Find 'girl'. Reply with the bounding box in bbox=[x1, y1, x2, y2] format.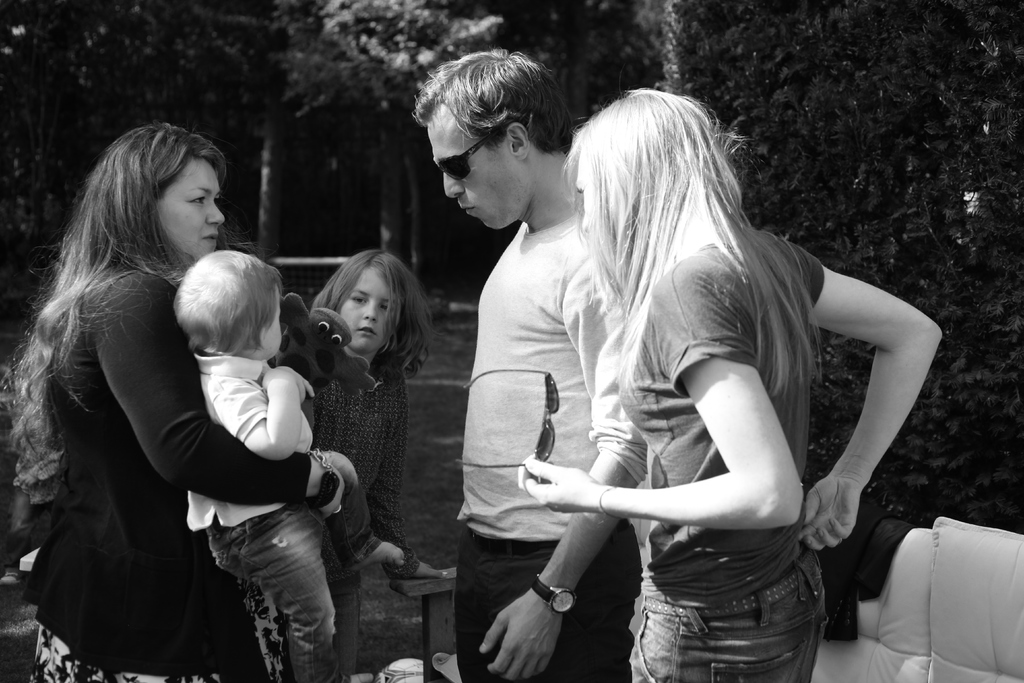
bbox=[19, 127, 344, 682].
